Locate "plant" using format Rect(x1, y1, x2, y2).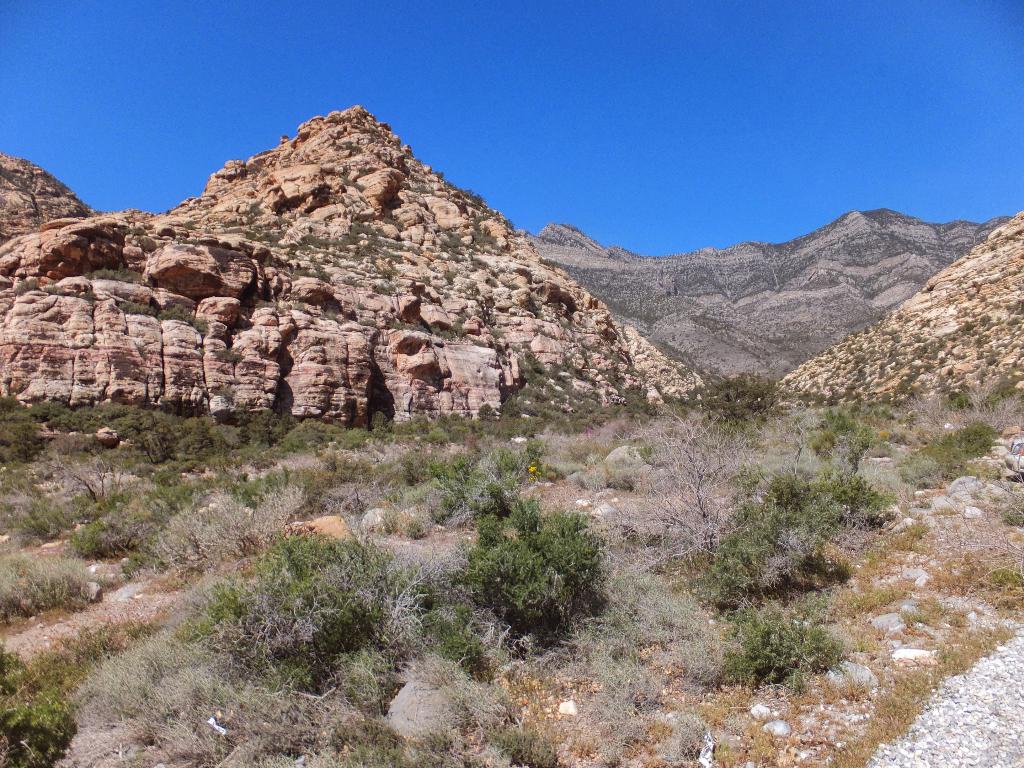
Rect(467, 259, 489, 271).
